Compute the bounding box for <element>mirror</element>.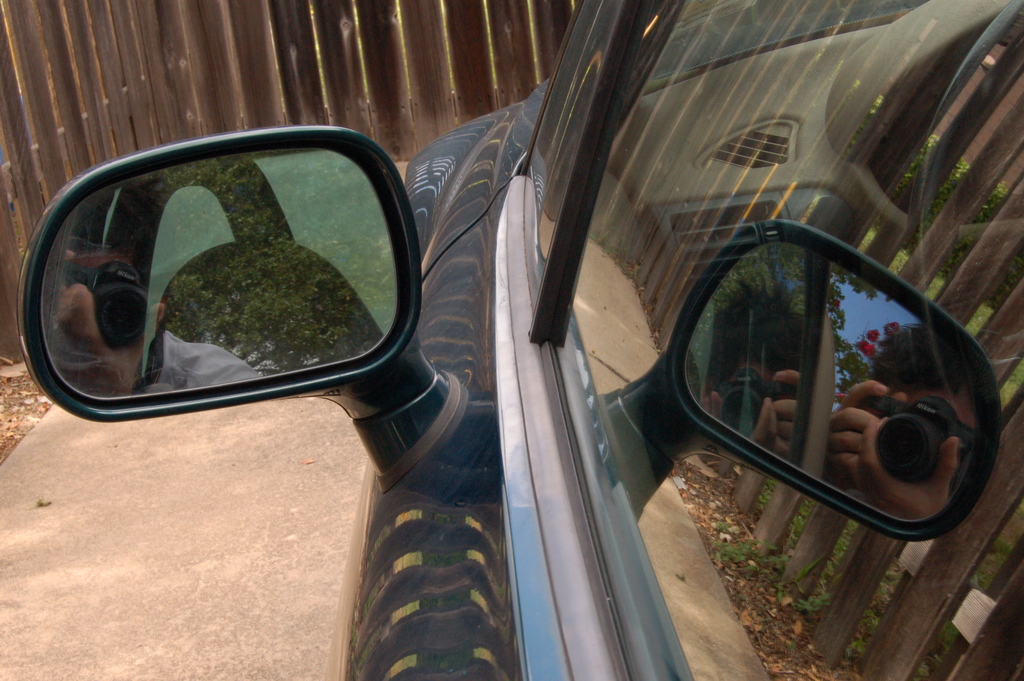
crop(37, 148, 397, 396).
